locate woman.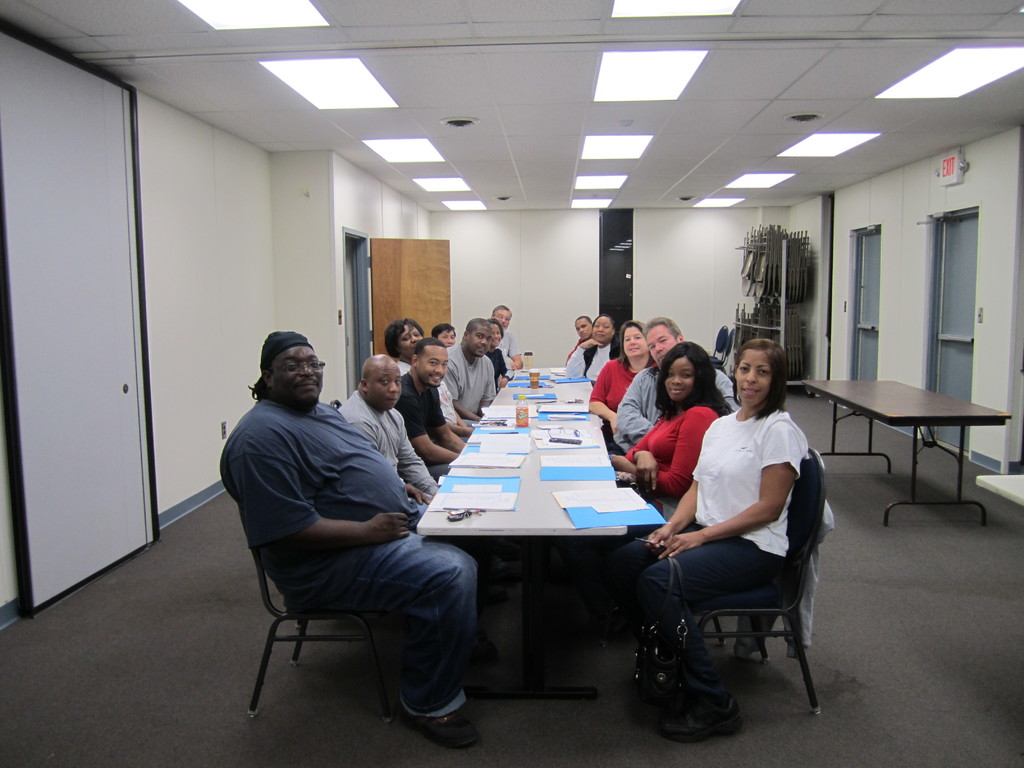
Bounding box: box(629, 335, 793, 699).
